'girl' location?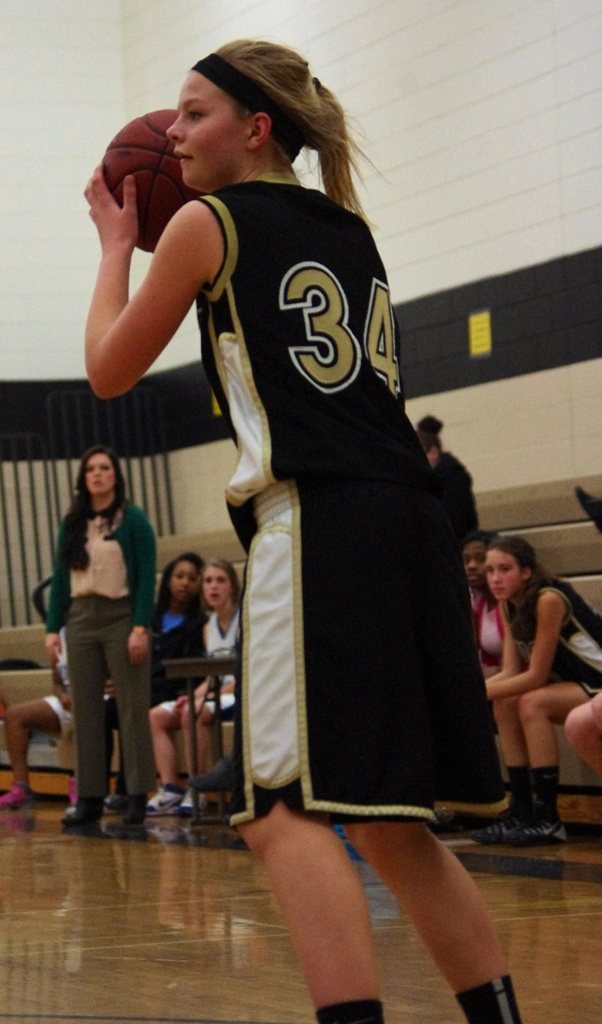
101, 552, 208, 817
